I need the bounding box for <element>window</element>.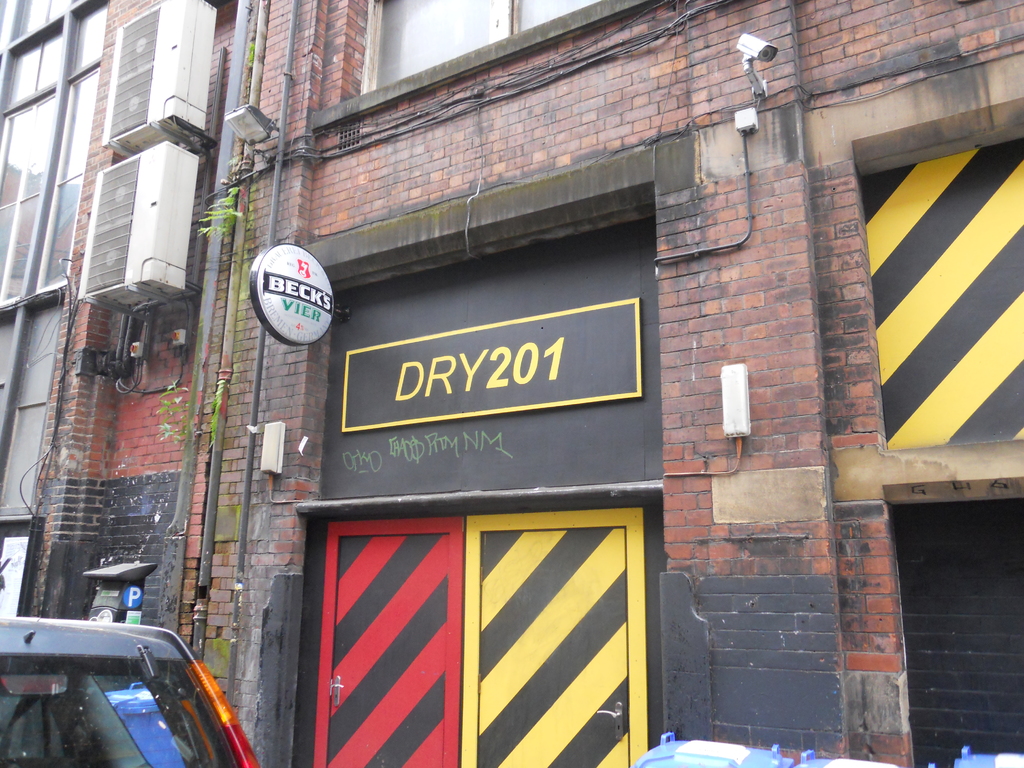
Here it is: left=0, top=0, right=109, bottom=537.
